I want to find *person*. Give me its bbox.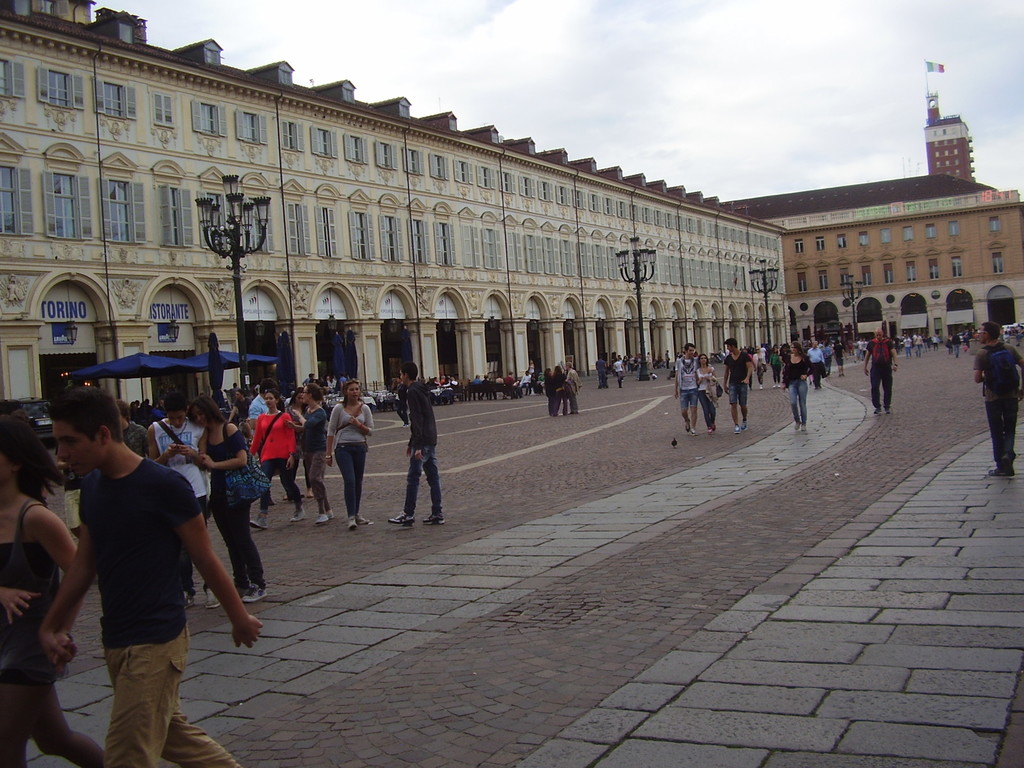
{"x1": 0, "y1": 411, "x2": 103, "y2": 767}.
